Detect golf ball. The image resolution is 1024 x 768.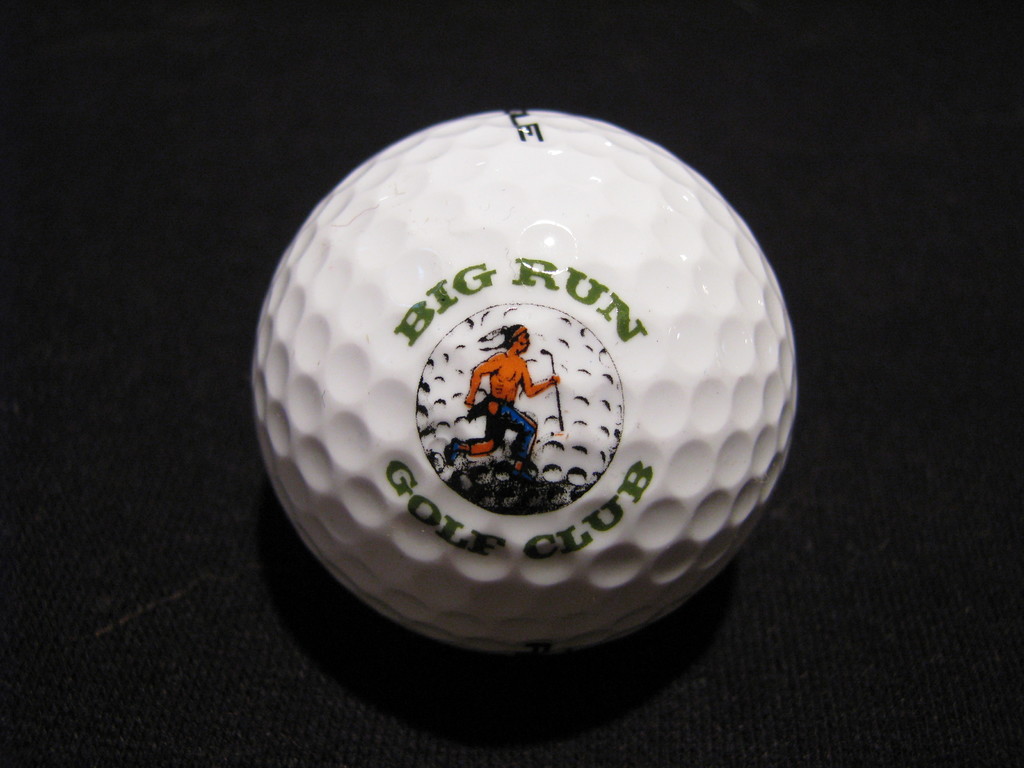
[x1=216, y1=78, x2=822, y2=671].
